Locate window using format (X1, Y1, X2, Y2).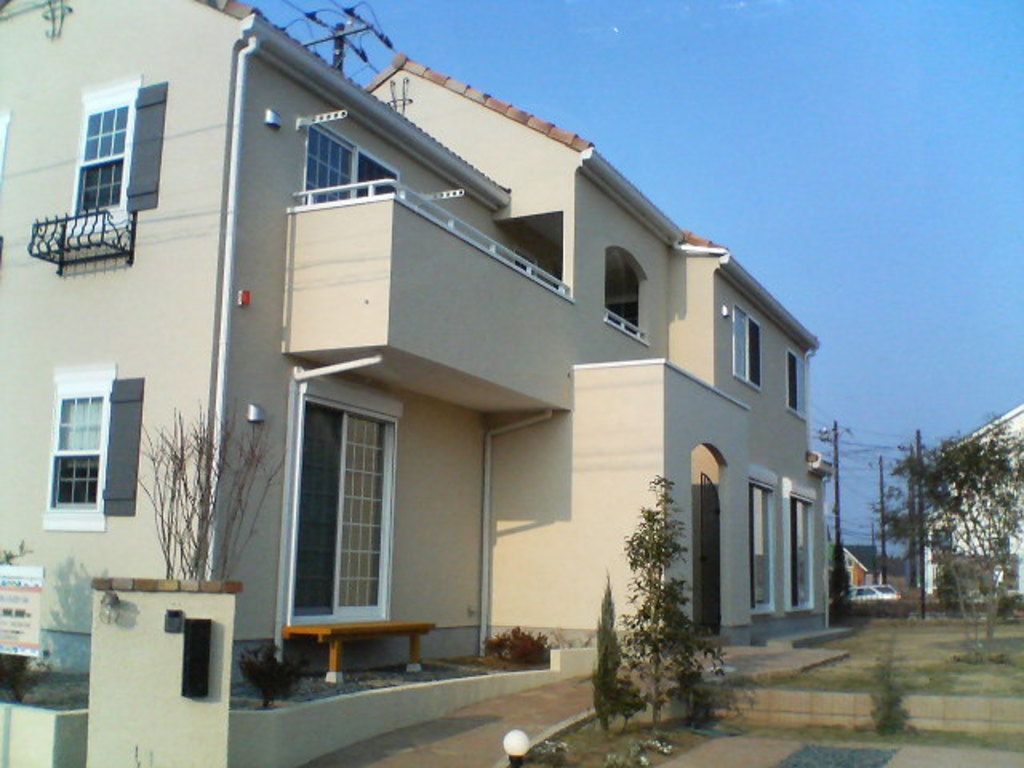
(304, 123, 357, 205).
